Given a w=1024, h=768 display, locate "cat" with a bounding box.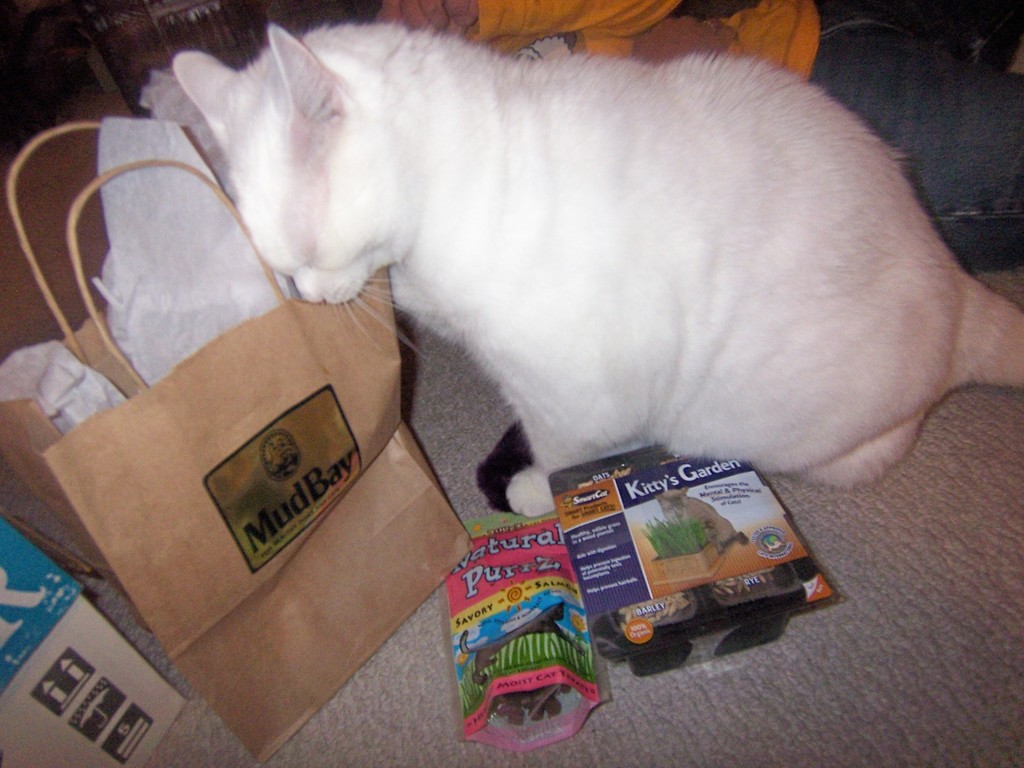
Located: <bbox>181, 24, 1022, 521</bbox>.
